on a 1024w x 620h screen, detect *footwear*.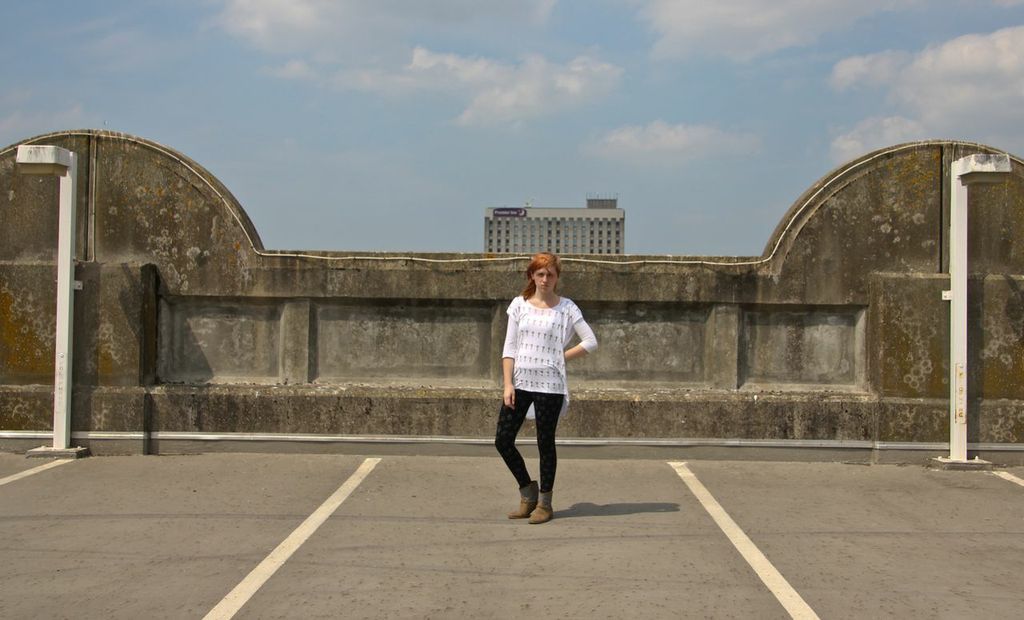
bbox=[527, 492, 553, 525].
